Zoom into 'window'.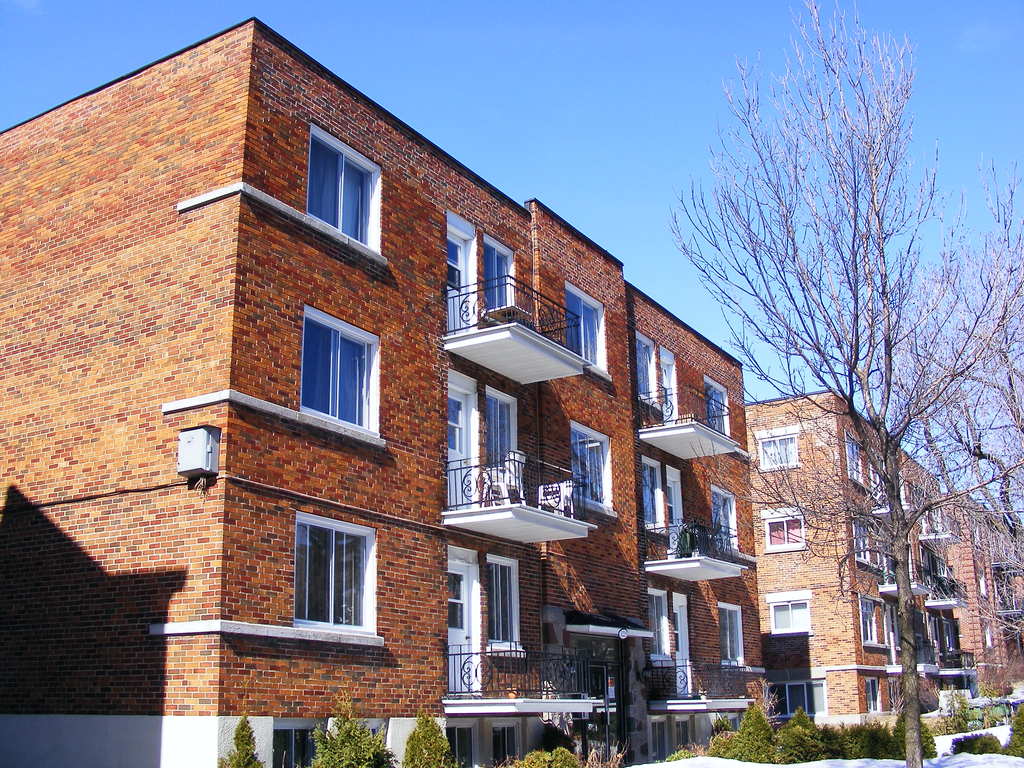
Zoom target: [308,321,376,419].
